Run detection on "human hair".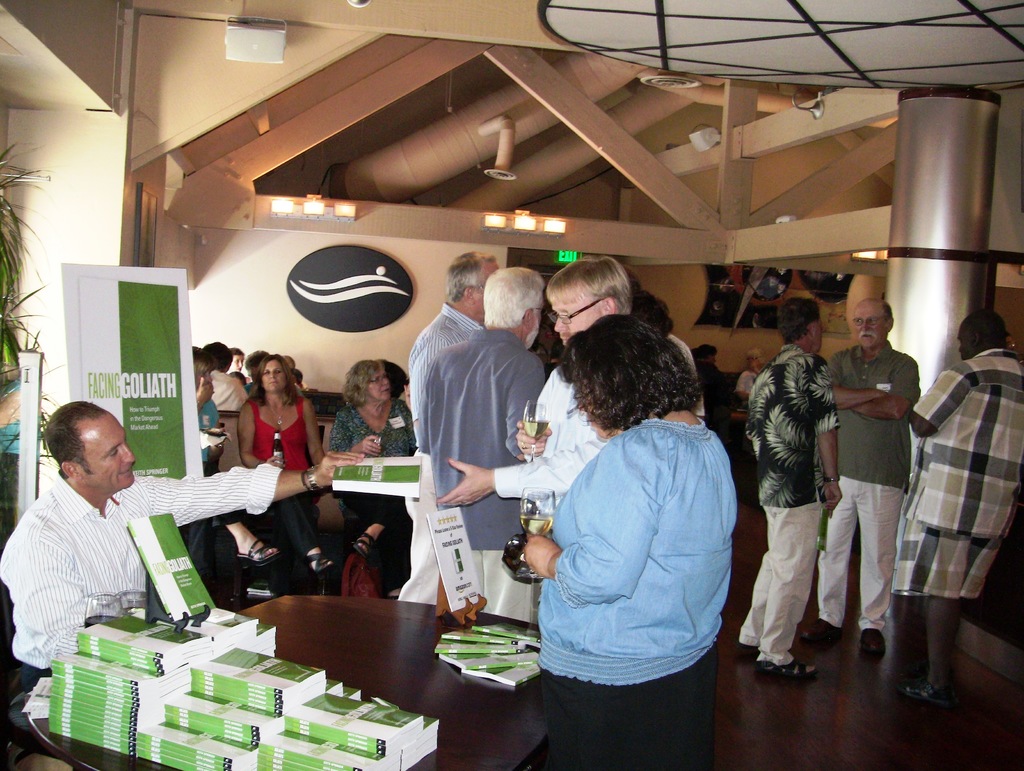
Result: <bbox>536, 263, 634, 315</bbox>.
